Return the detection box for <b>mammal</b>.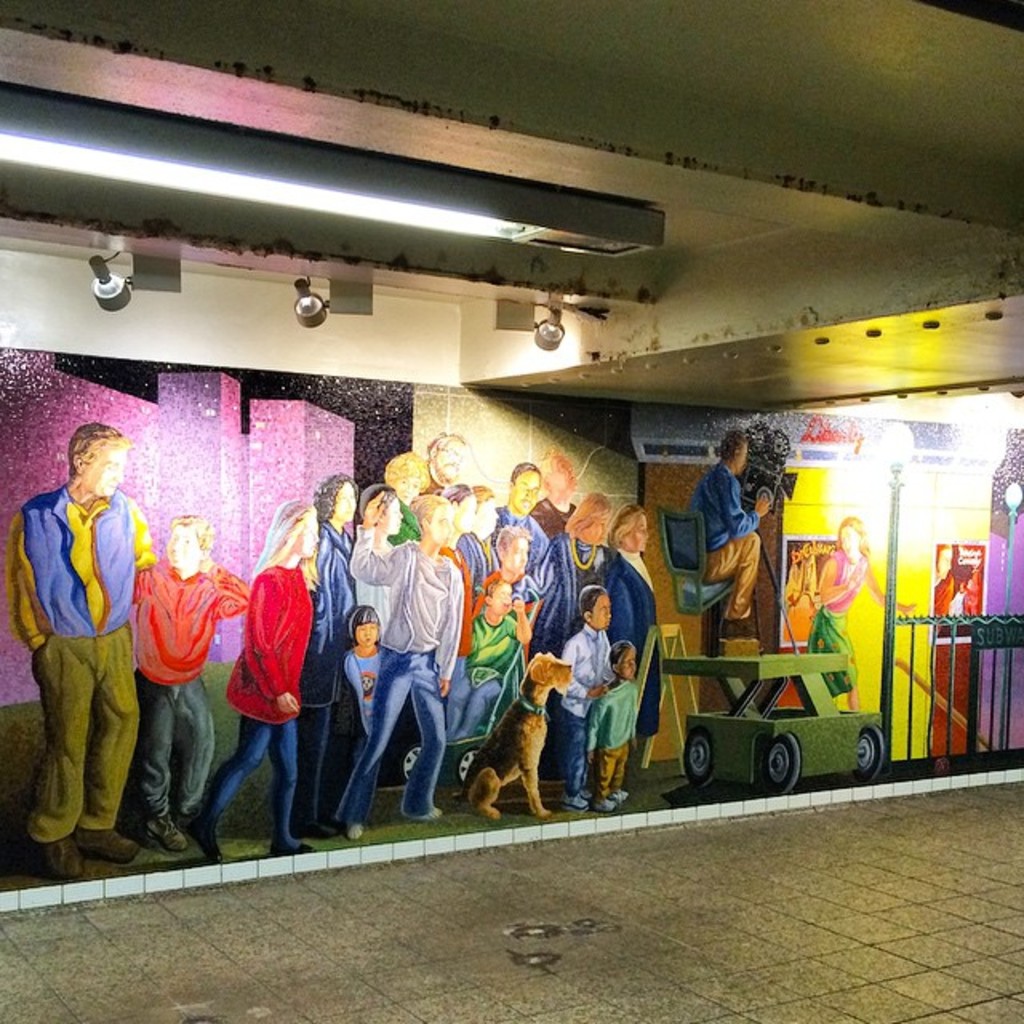
Rect(952, 581, 970, 611).
